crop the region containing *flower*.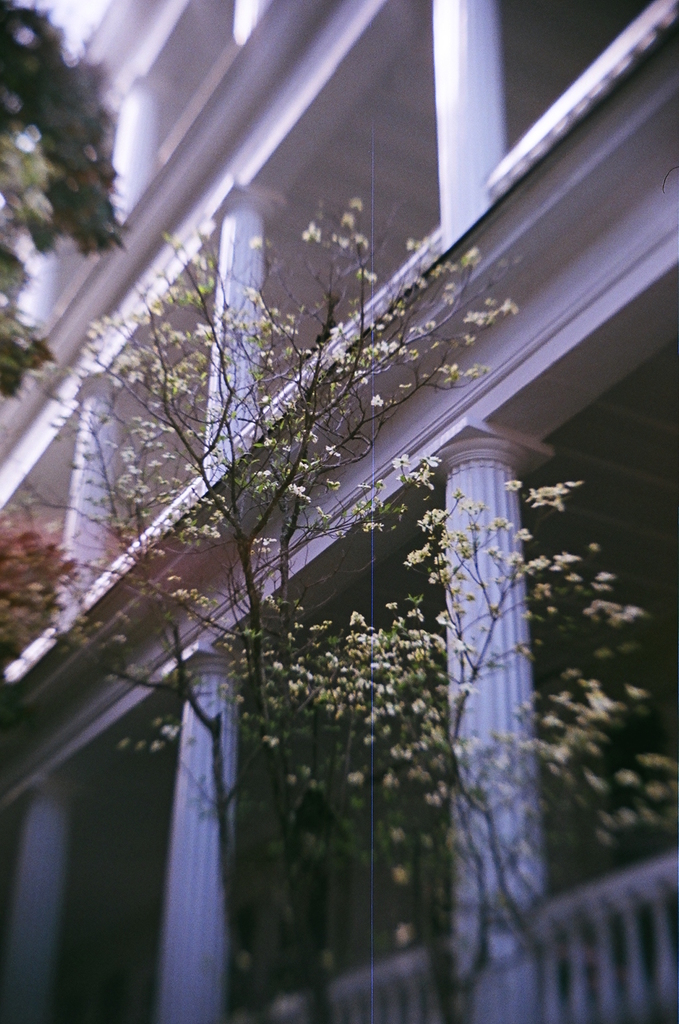
Crop region: [394, 925, 413, 952].
